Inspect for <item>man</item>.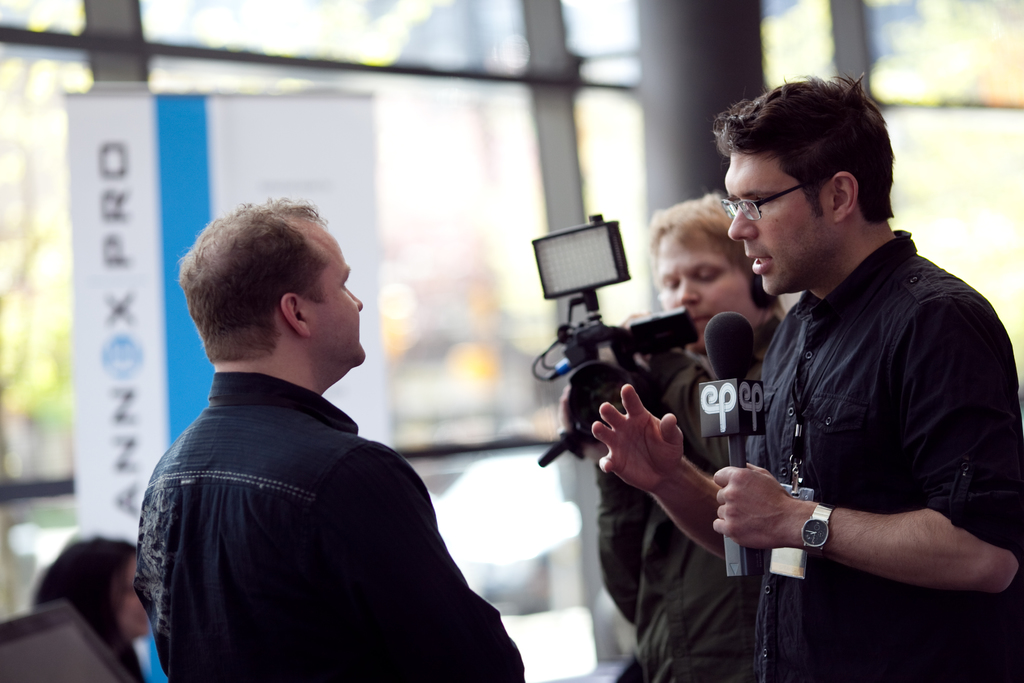
Inspection: <bbox>579, 73, 1023, 682</bbox>.
